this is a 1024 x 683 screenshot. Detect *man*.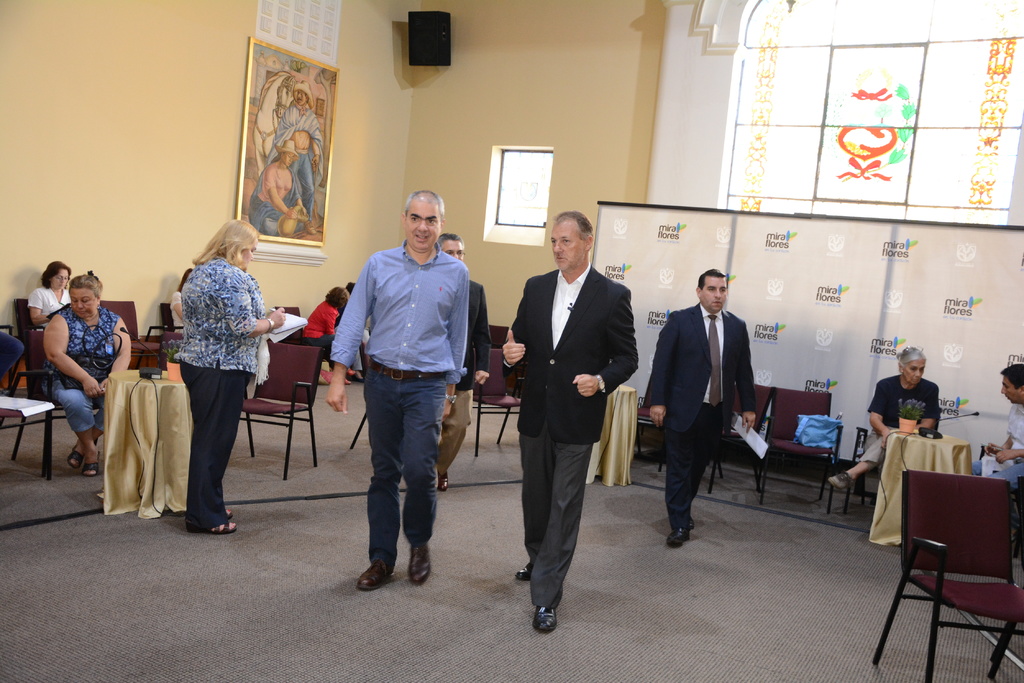
box(646, 268, 757, 547).
